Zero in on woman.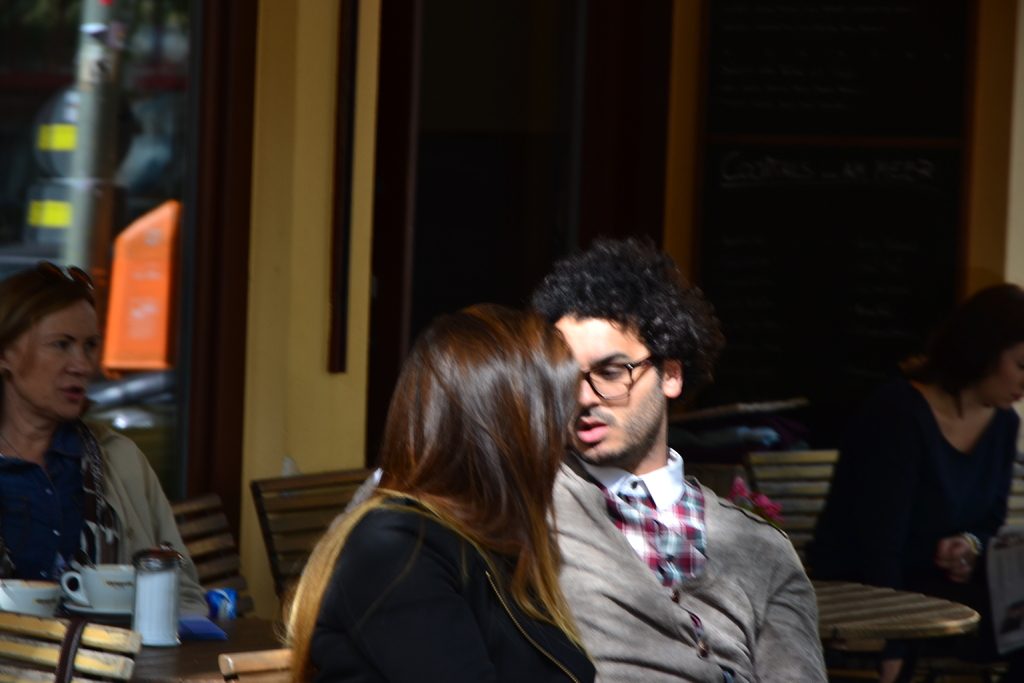
Zeroed in: bbox(0, 260, 216, 638).
